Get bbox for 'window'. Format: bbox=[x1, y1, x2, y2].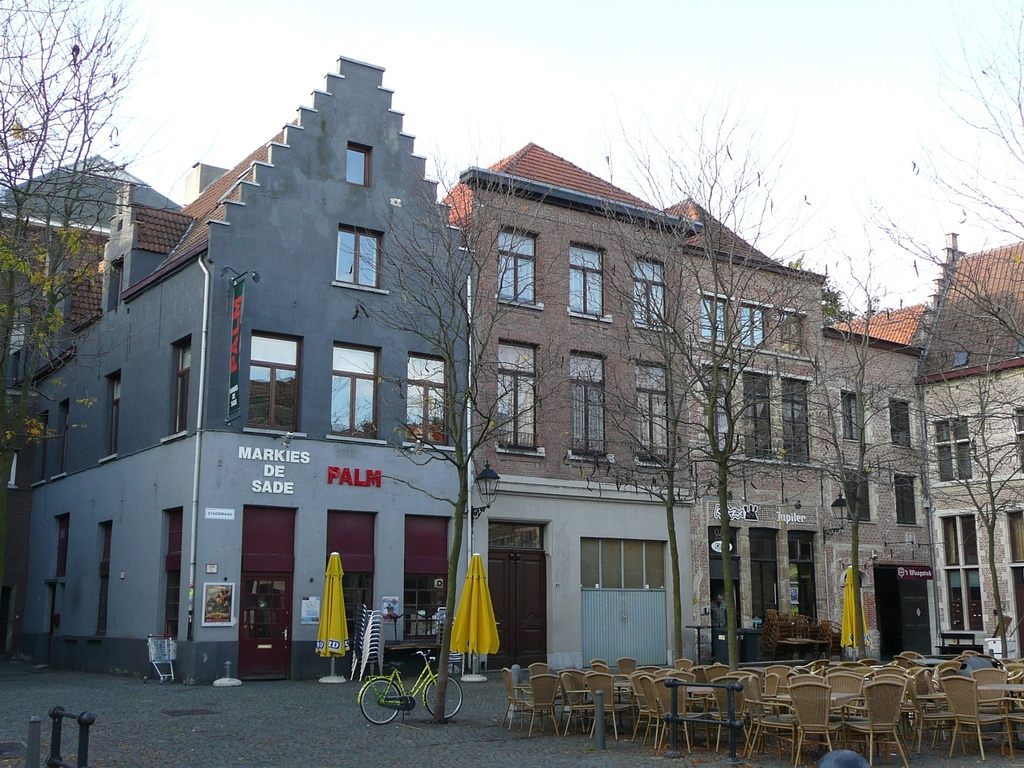
bbox=[55, 399, 70, 478].
